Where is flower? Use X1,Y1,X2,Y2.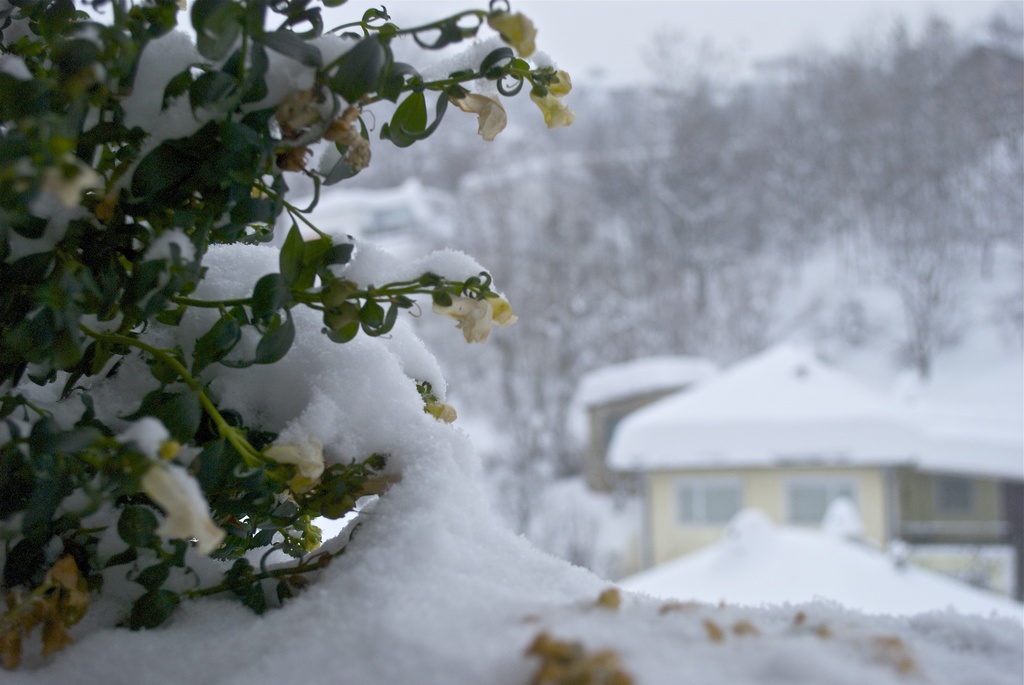
536,65,572,93.
